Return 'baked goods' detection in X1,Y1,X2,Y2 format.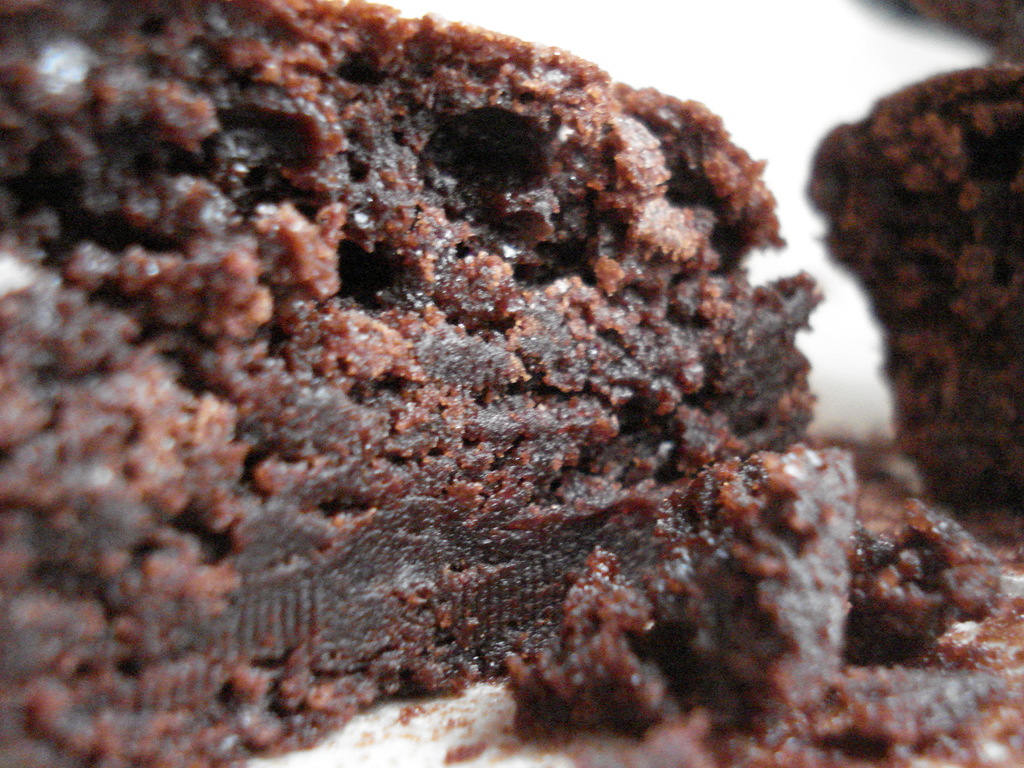
801,63,1023,517.
